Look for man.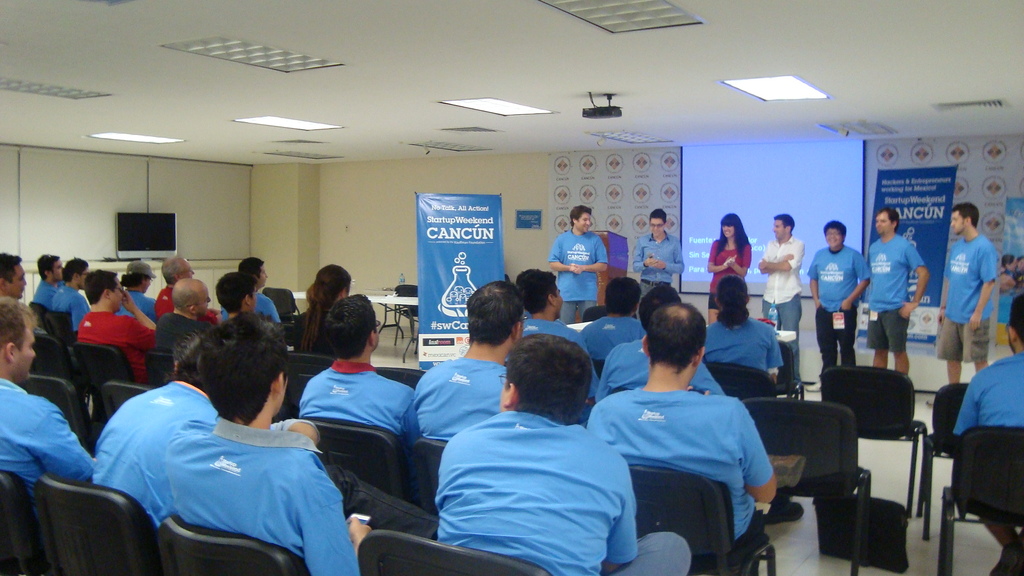
Found: (x1=548, y1=204, x2=608, y2=328).
